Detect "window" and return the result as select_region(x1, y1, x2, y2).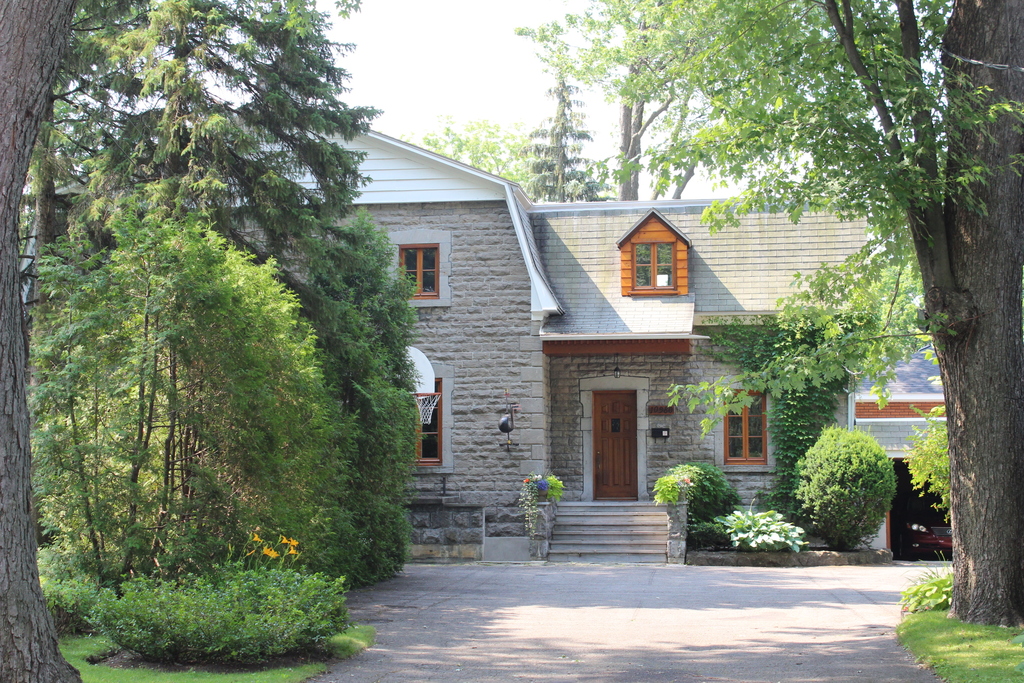
select_region(726, 391, 768, 465).
